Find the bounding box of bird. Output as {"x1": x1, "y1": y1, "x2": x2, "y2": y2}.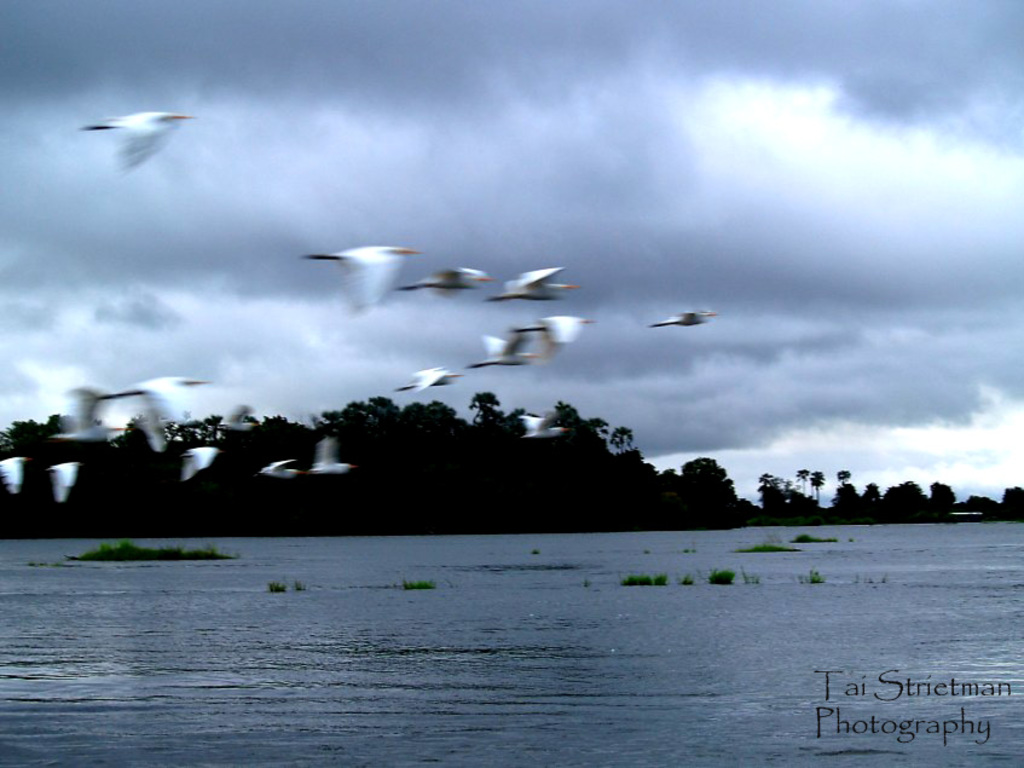
{"x1": 465, "y1": 327, "x2": 538, "y2": 371}.
